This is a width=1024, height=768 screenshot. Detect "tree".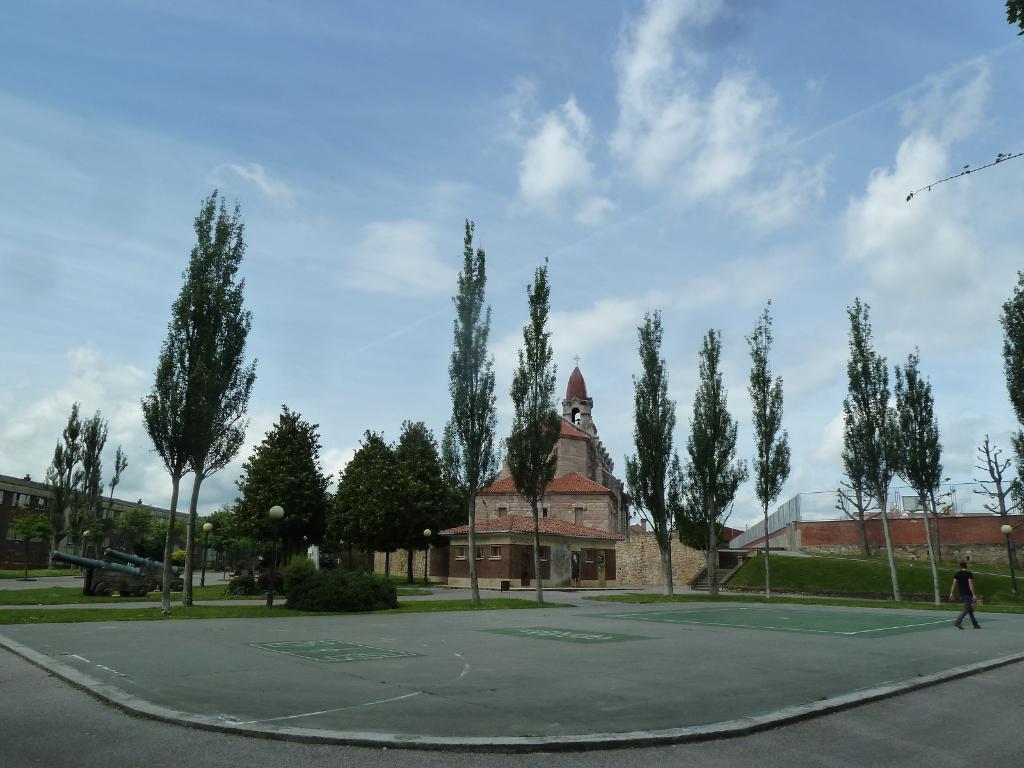
968, 426, 1023, 604.
